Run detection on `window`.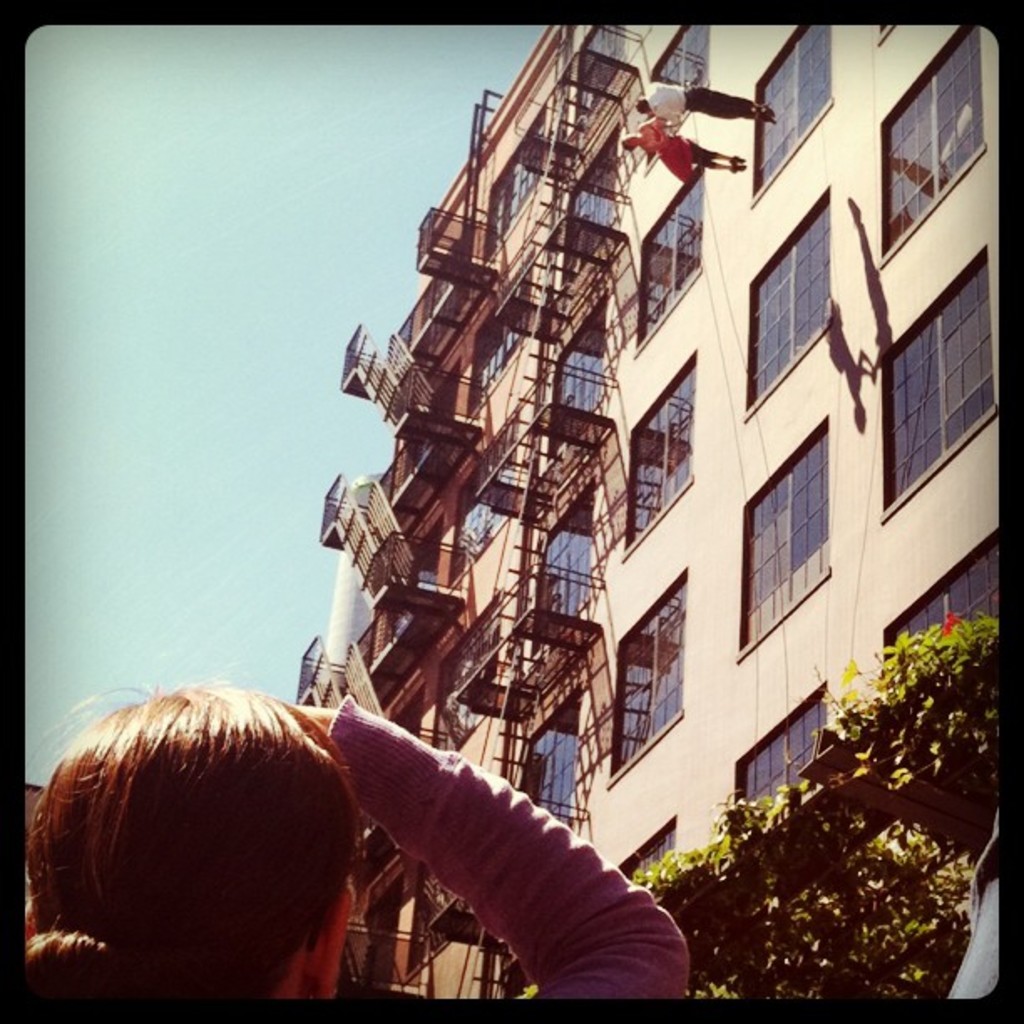
Result: bbox=(468, 264, 532, 417).
